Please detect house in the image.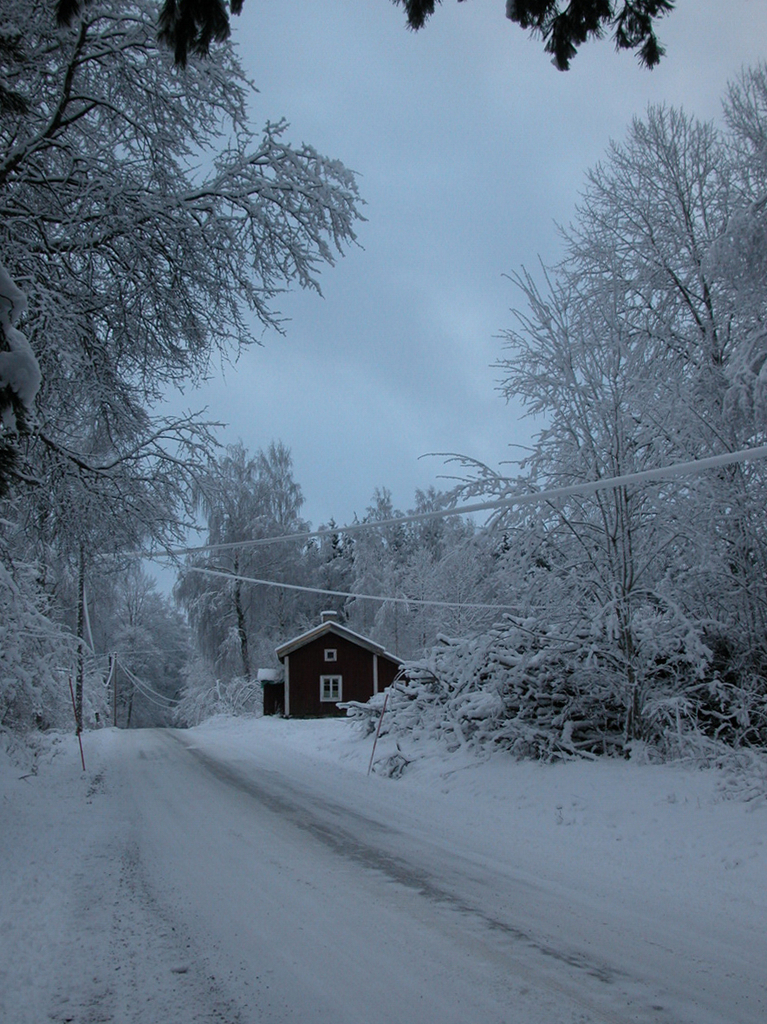
bbox=(259, 624, 400, 721).
